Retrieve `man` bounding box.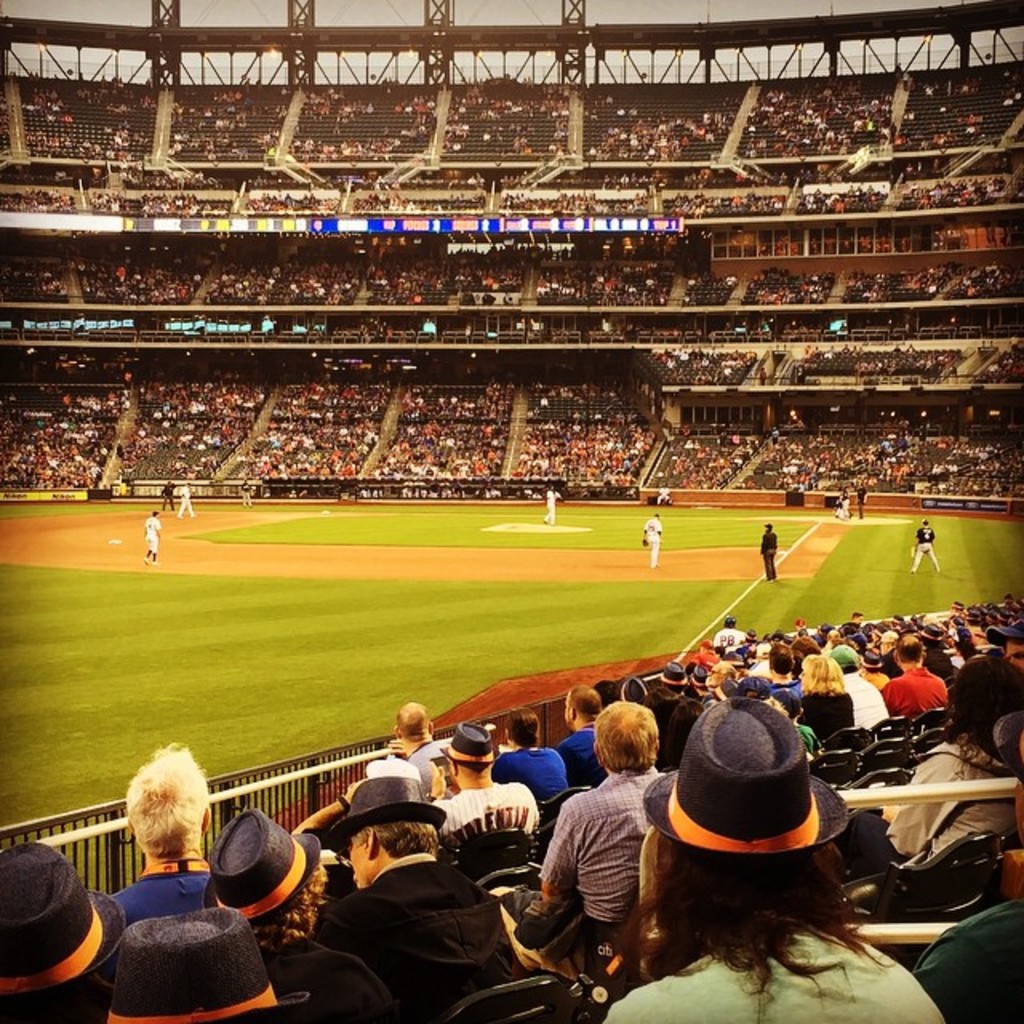
Bounding box: box(709, 614, 749, 656).
